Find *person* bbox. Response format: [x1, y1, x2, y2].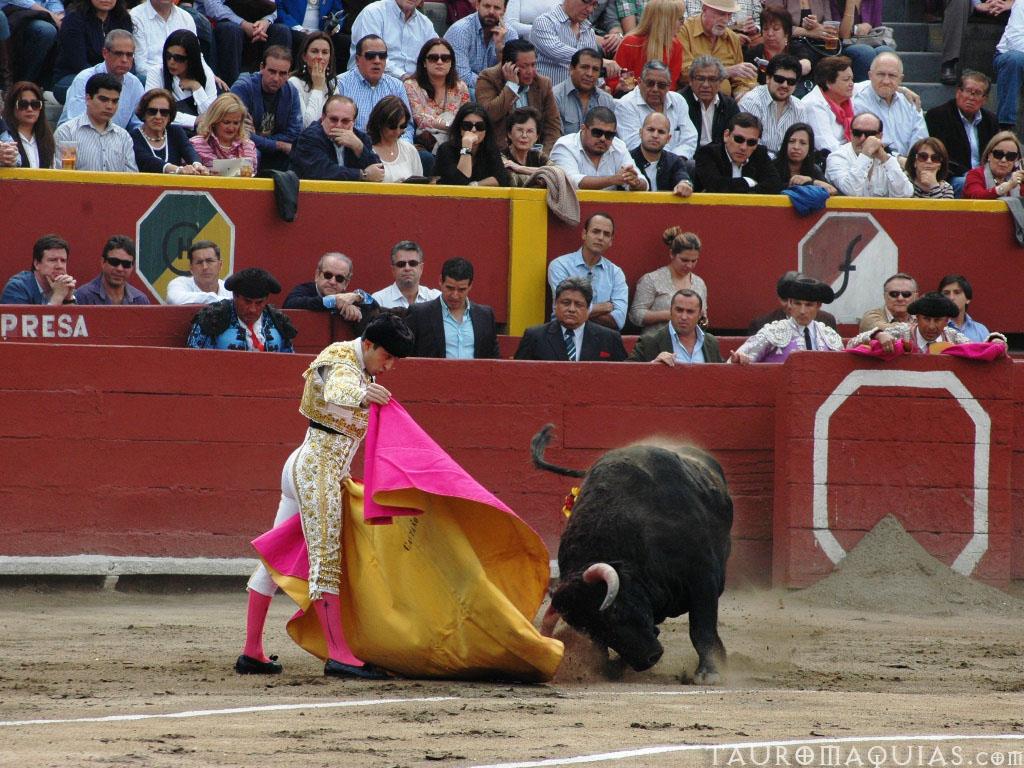
[635, 283, 720, 364].
